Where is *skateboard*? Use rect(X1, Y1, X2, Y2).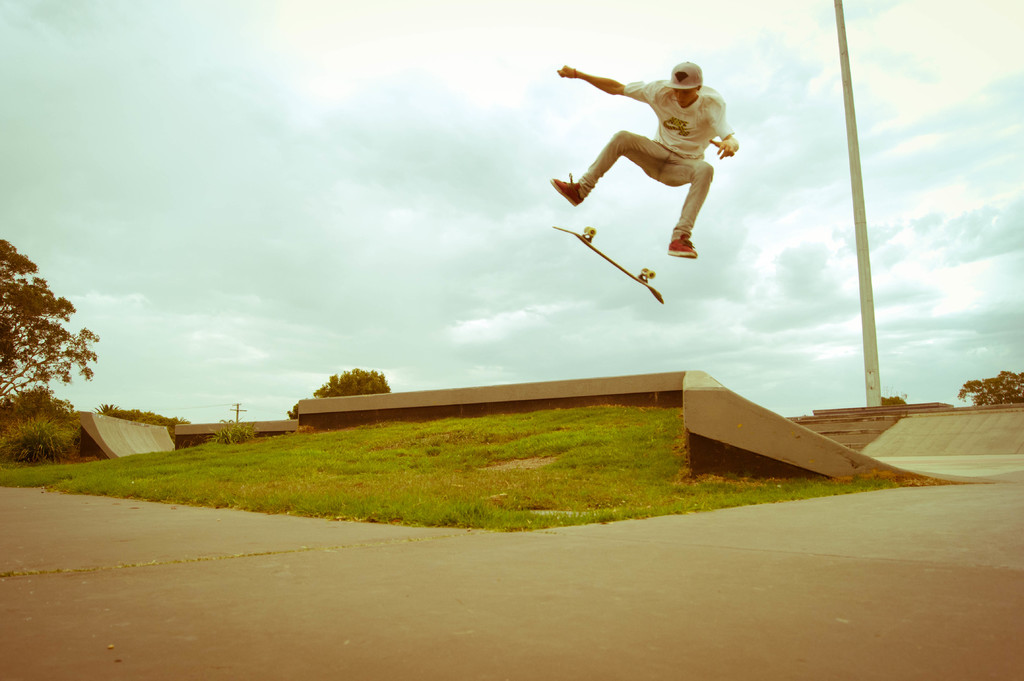
rect(549, 224, 662, 301).
